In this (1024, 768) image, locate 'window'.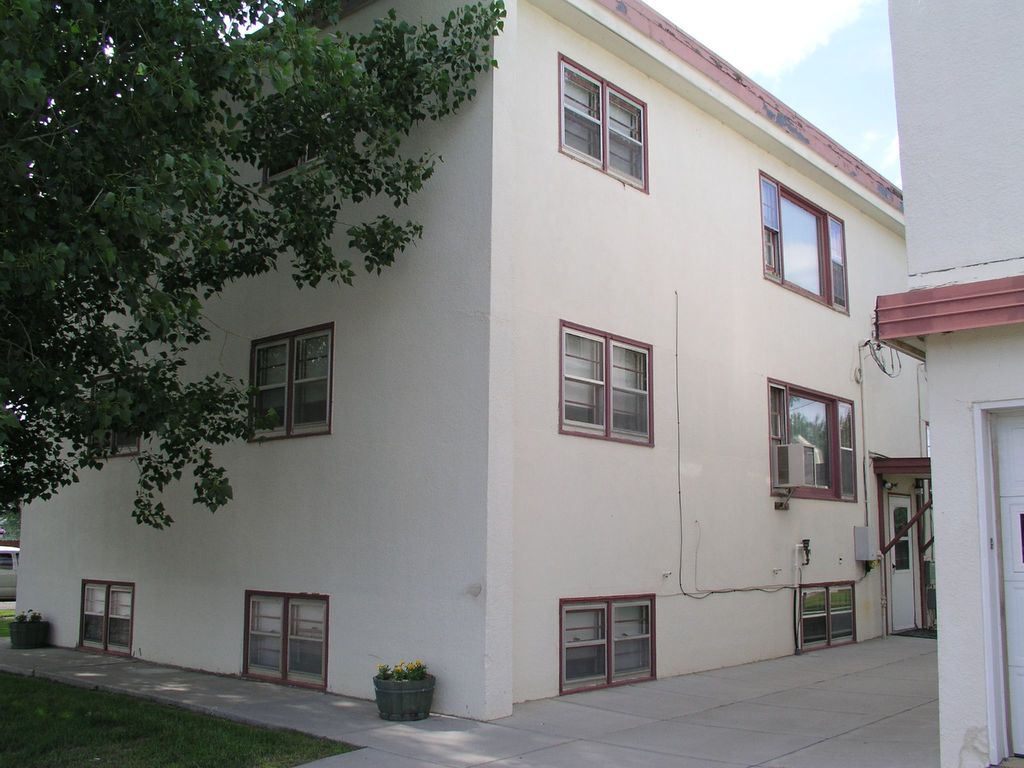
Bounding box: <bbox>793, 586, 859, 646</bbox>.
